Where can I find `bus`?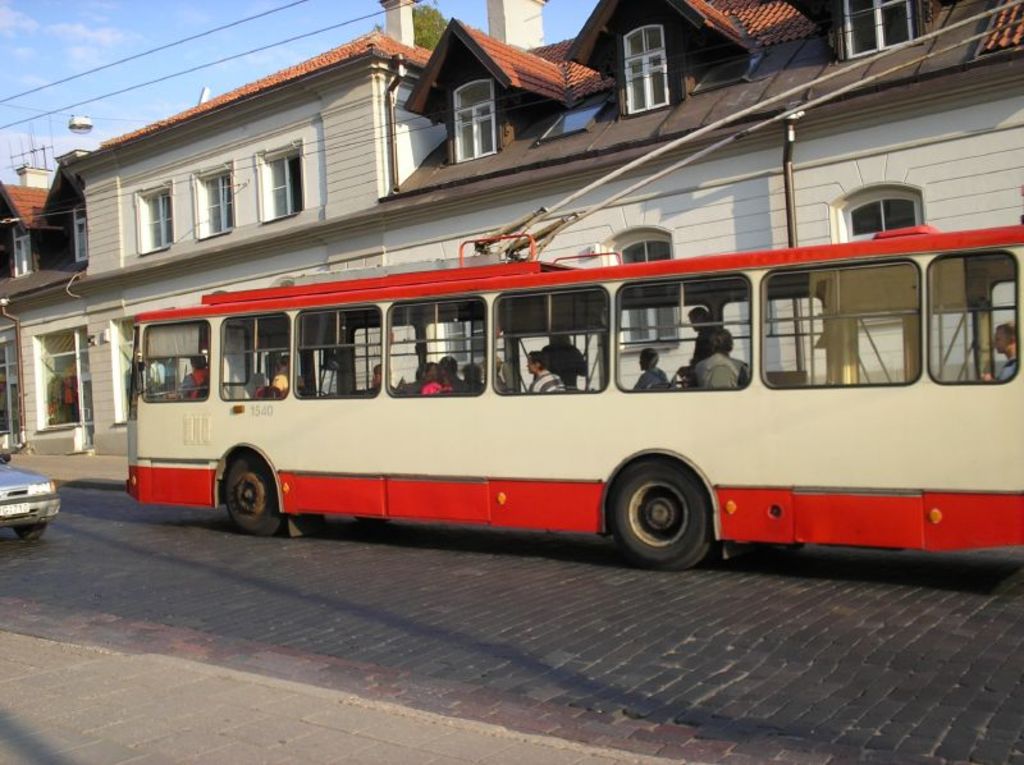
You can find it at 127 0 1023 573.
